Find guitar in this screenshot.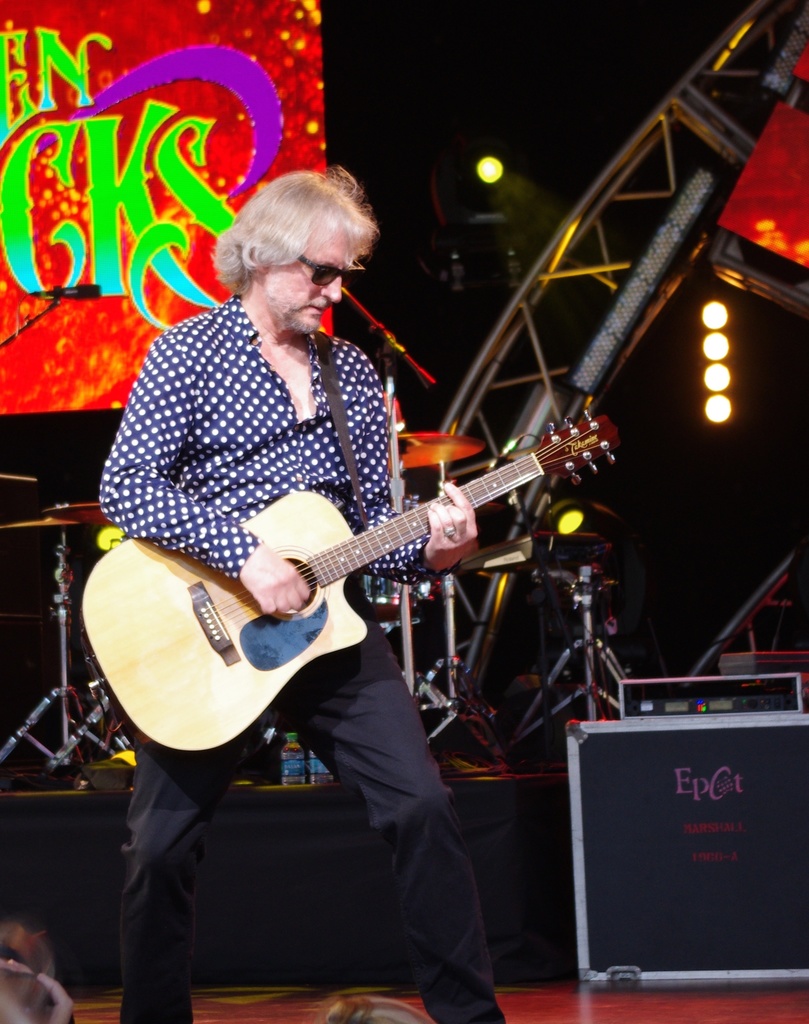
The bounding box for guitar is box(68, 424, 616, 758).
